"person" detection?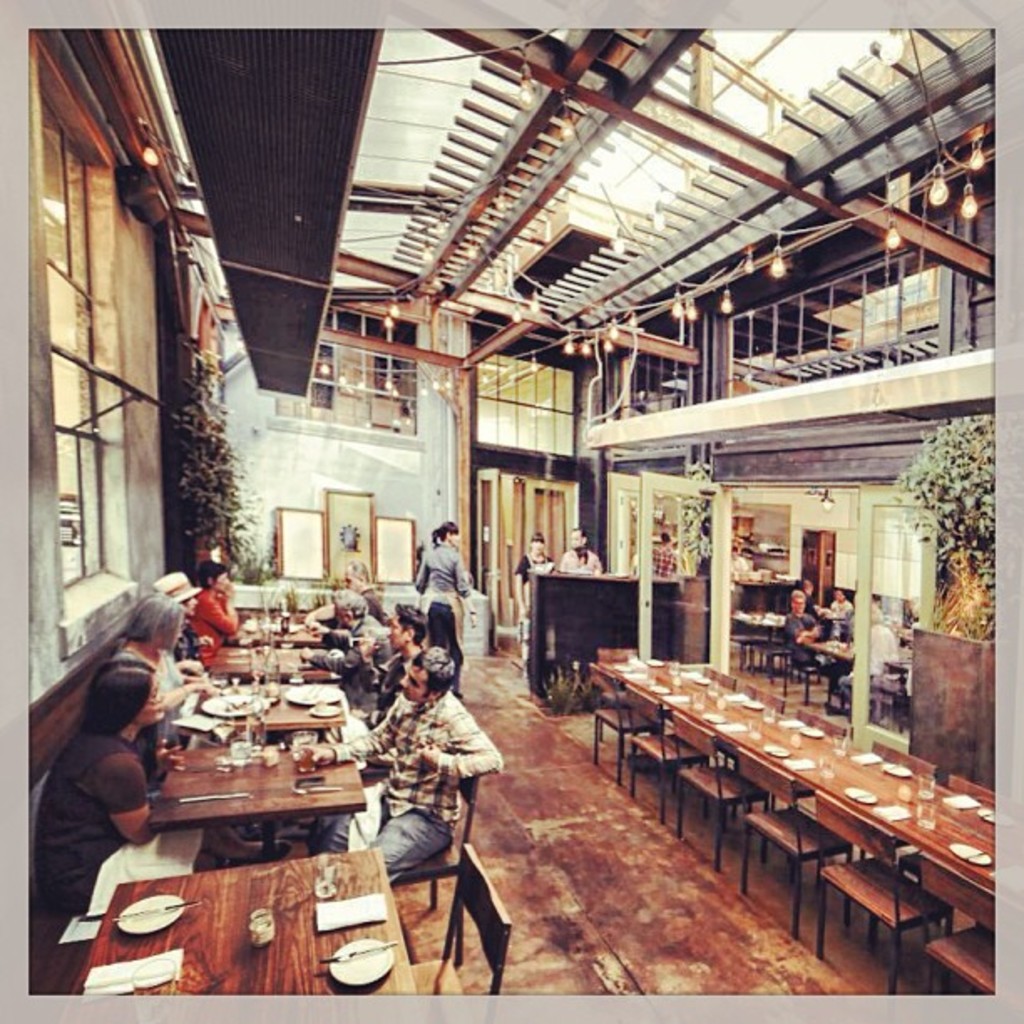
[left=561, top=525, right=609, bottom=577]
